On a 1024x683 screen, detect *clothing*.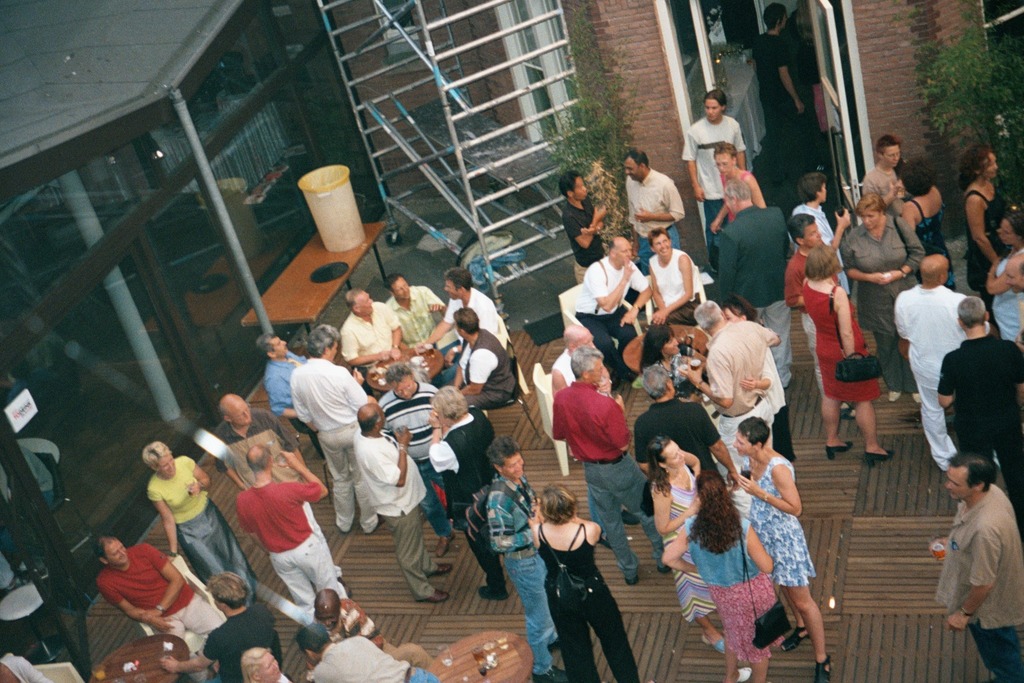
region(747, 456, 815, 586).
